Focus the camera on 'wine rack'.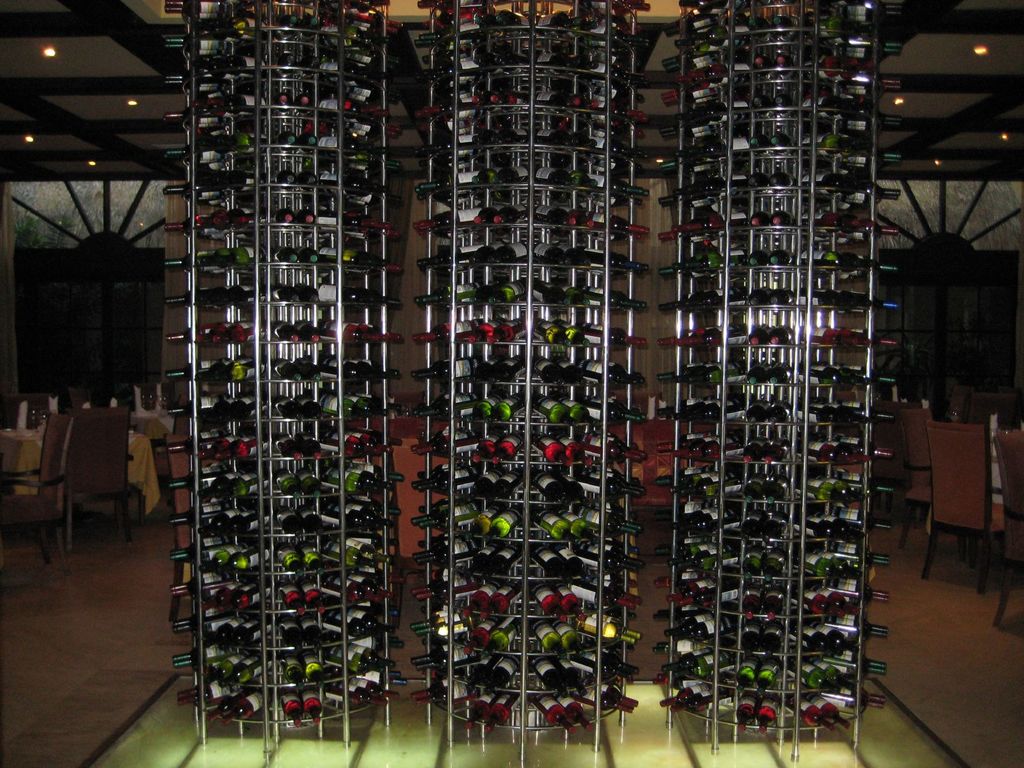
Focus region: box=[181, 0, 396, 760].
